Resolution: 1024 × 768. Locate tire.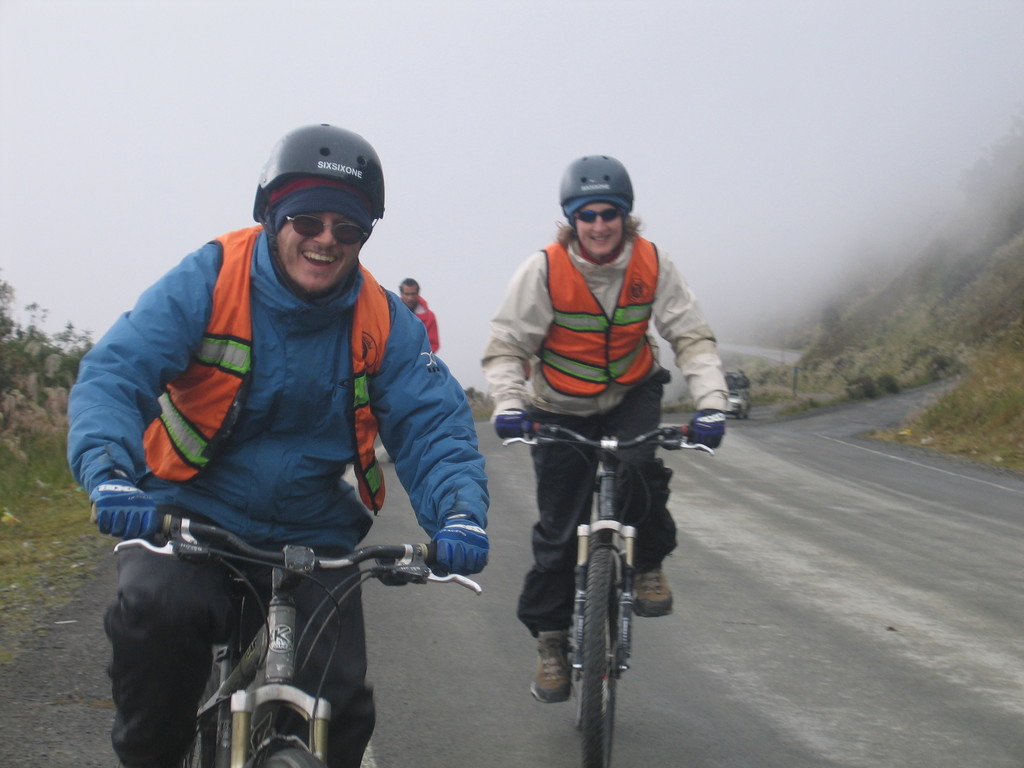
x1=268, y1=751, x2=321, y2=767.
